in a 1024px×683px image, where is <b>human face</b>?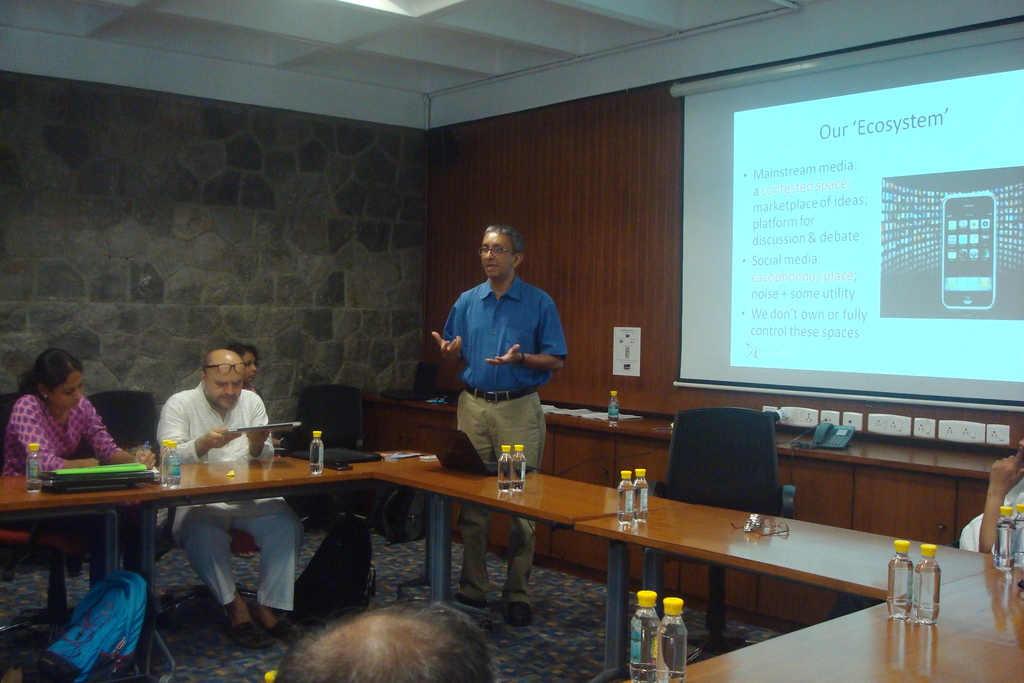
box=[52, 372, 84, 409].
